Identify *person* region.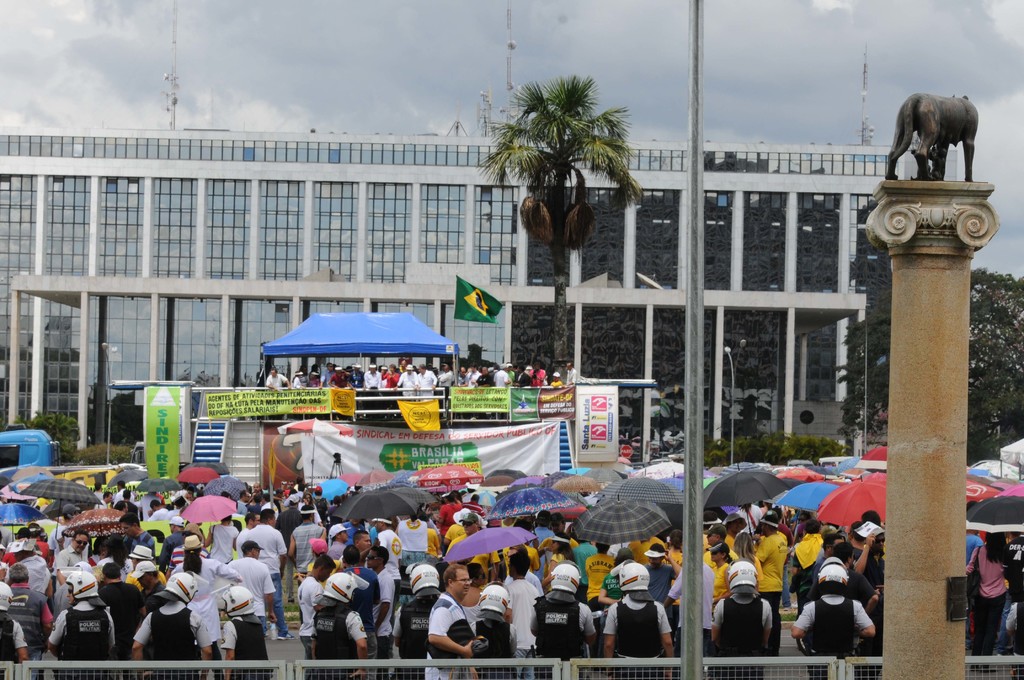
Region: [528,514,556,544].
